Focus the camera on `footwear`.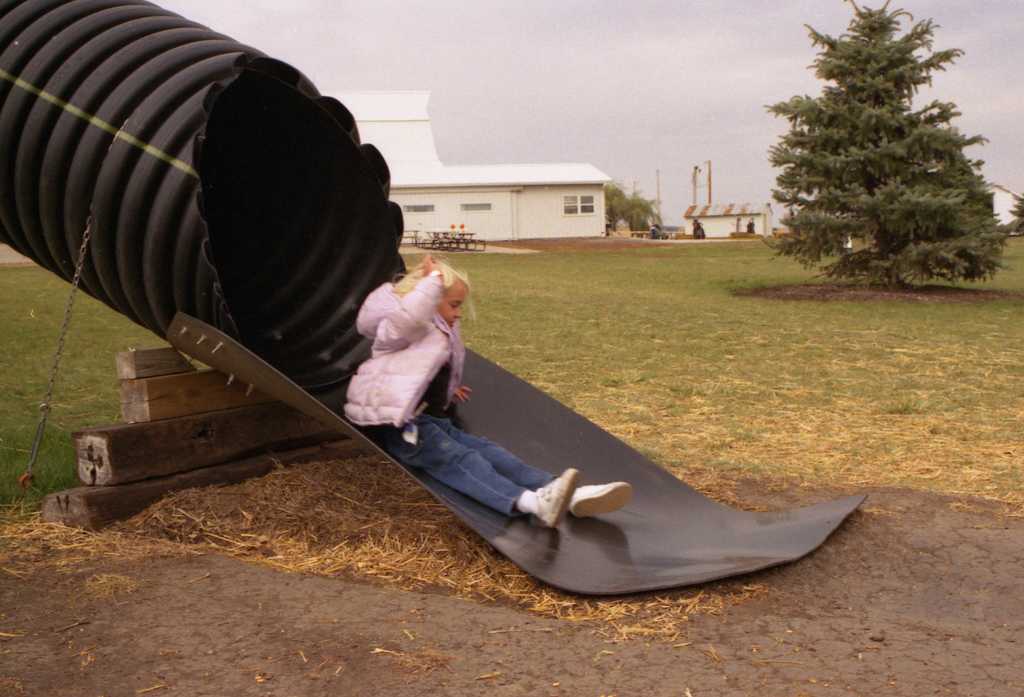
Focus region: 579:477:634:515.
